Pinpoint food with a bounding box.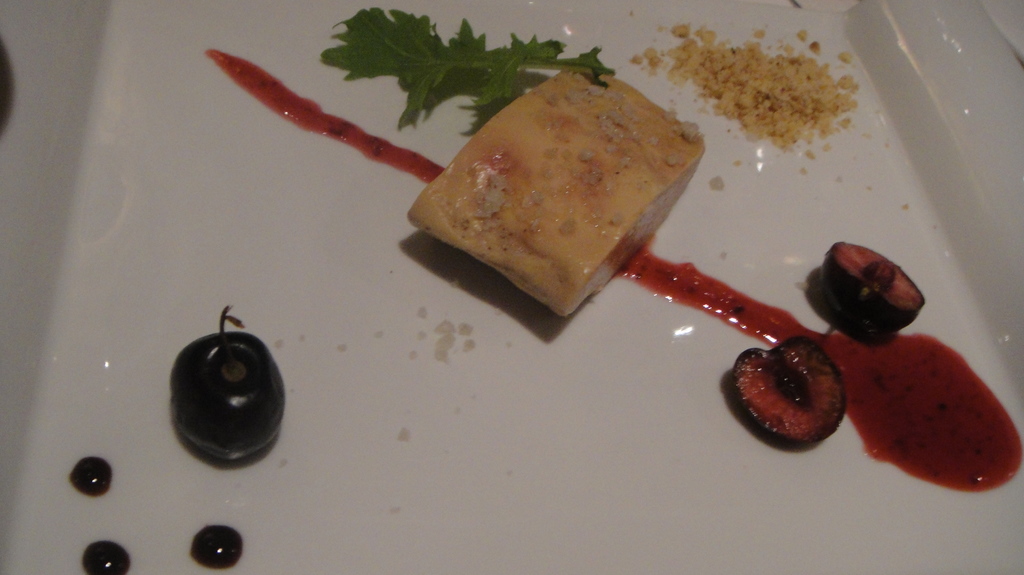
820/238/925/344.
